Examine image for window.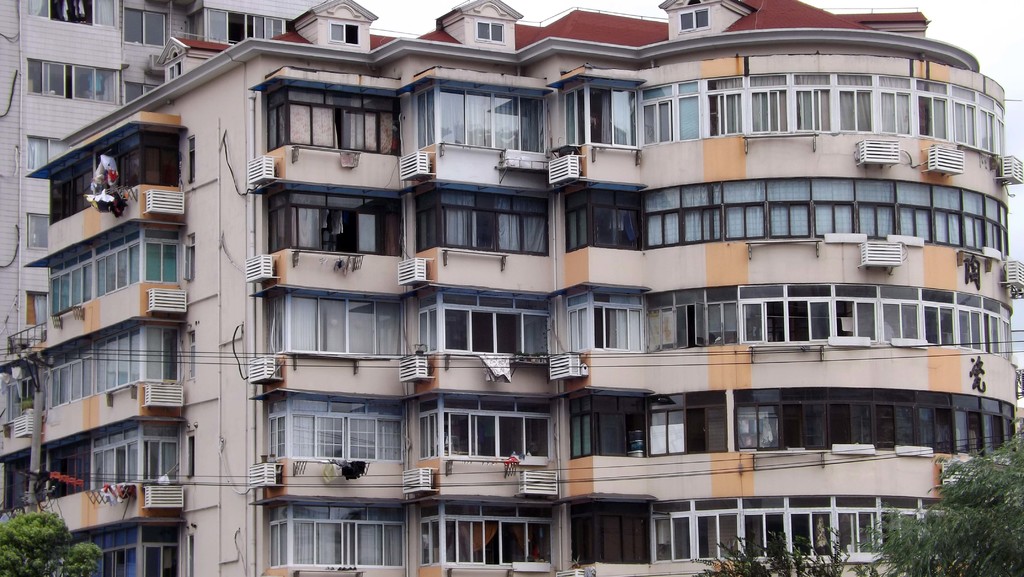
Examination result: bbox=[636, 400, 709, 451].
